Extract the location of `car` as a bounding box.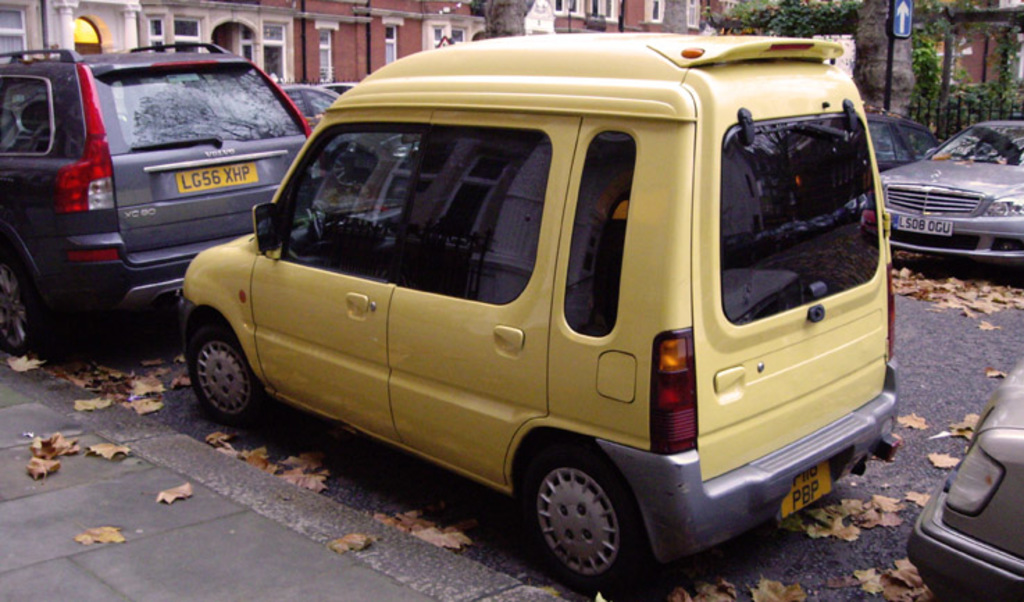
(878,115,1023,286).
